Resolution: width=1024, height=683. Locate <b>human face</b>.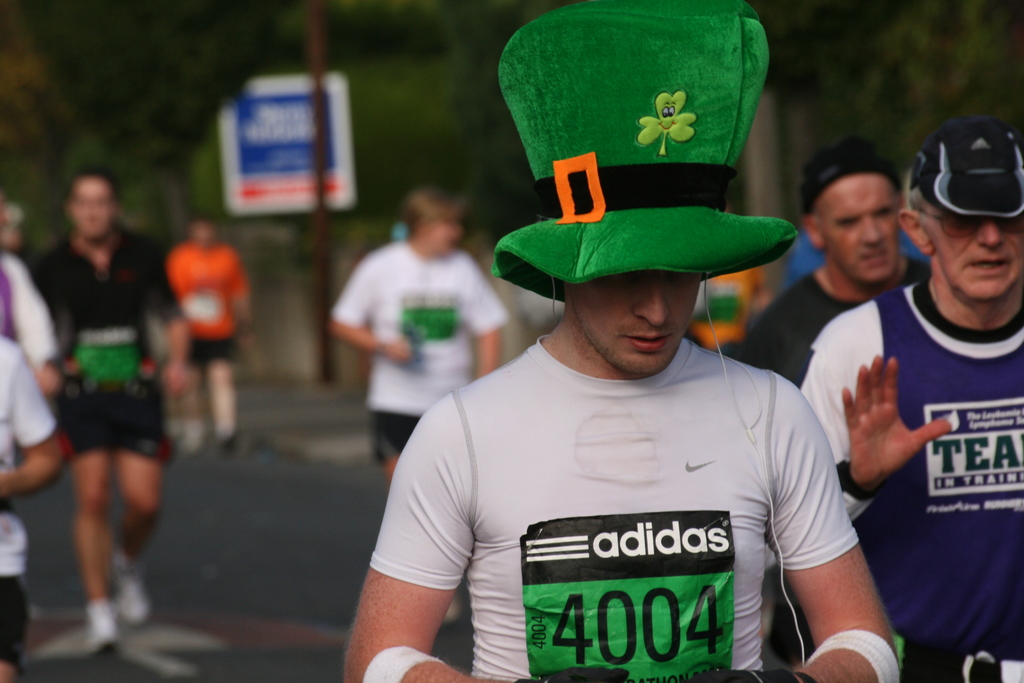
[570, 265, 701, 373].
